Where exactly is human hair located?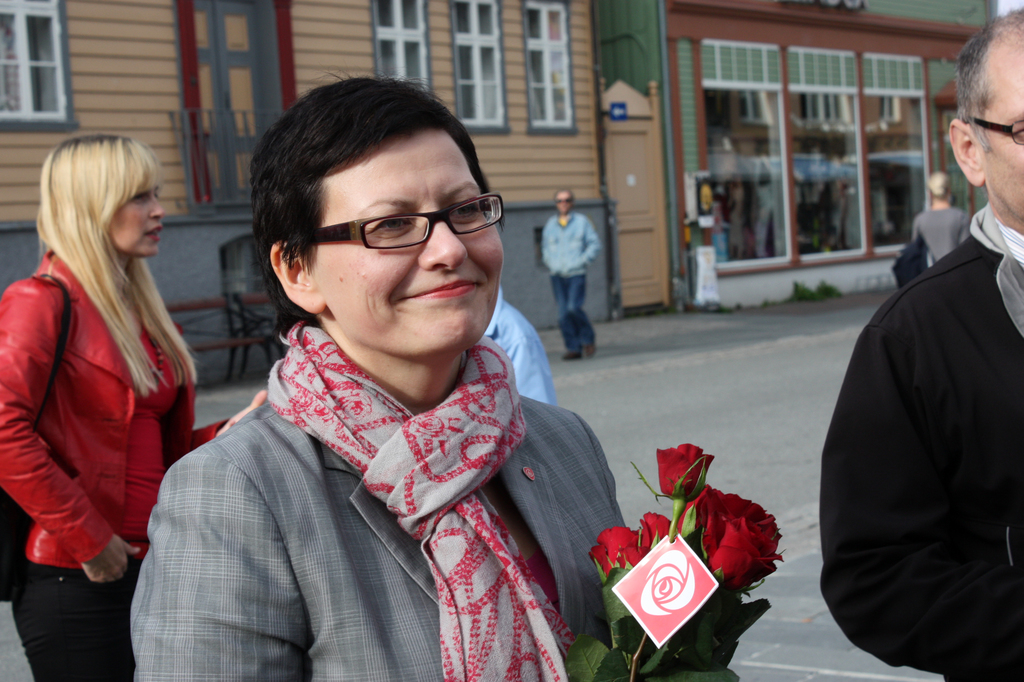
Its bounding box is x1=957 y1=5 x2=1023 y2=153.
